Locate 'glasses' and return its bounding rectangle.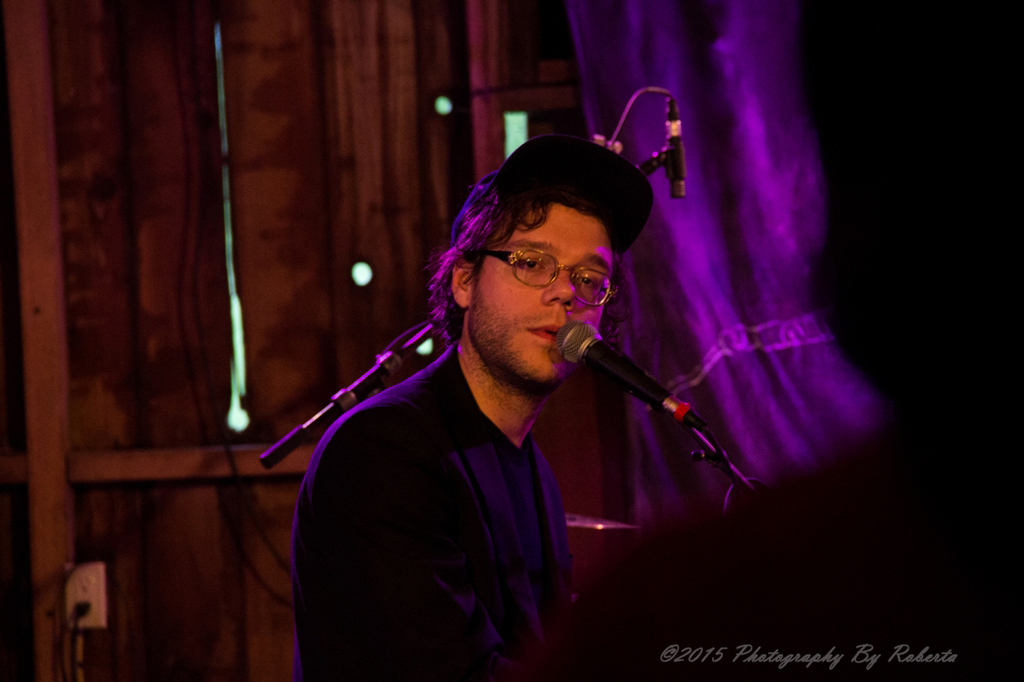
<bbox>463, 244, 623, 307</bbox>.
